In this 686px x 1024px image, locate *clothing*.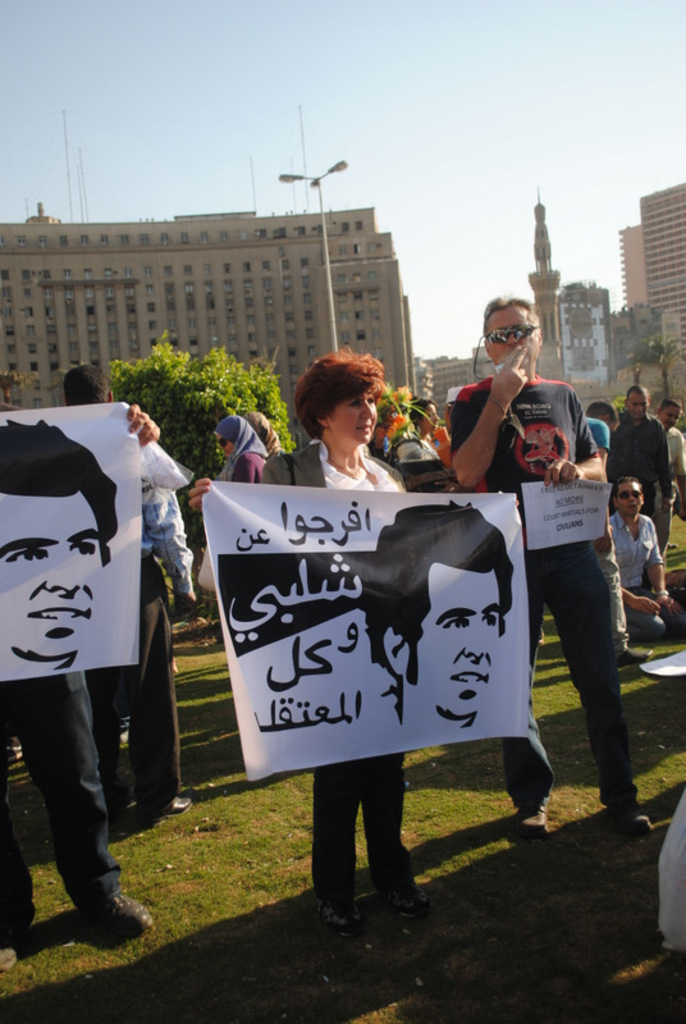
Bounding box: detection(600, 415, 673, 544).
